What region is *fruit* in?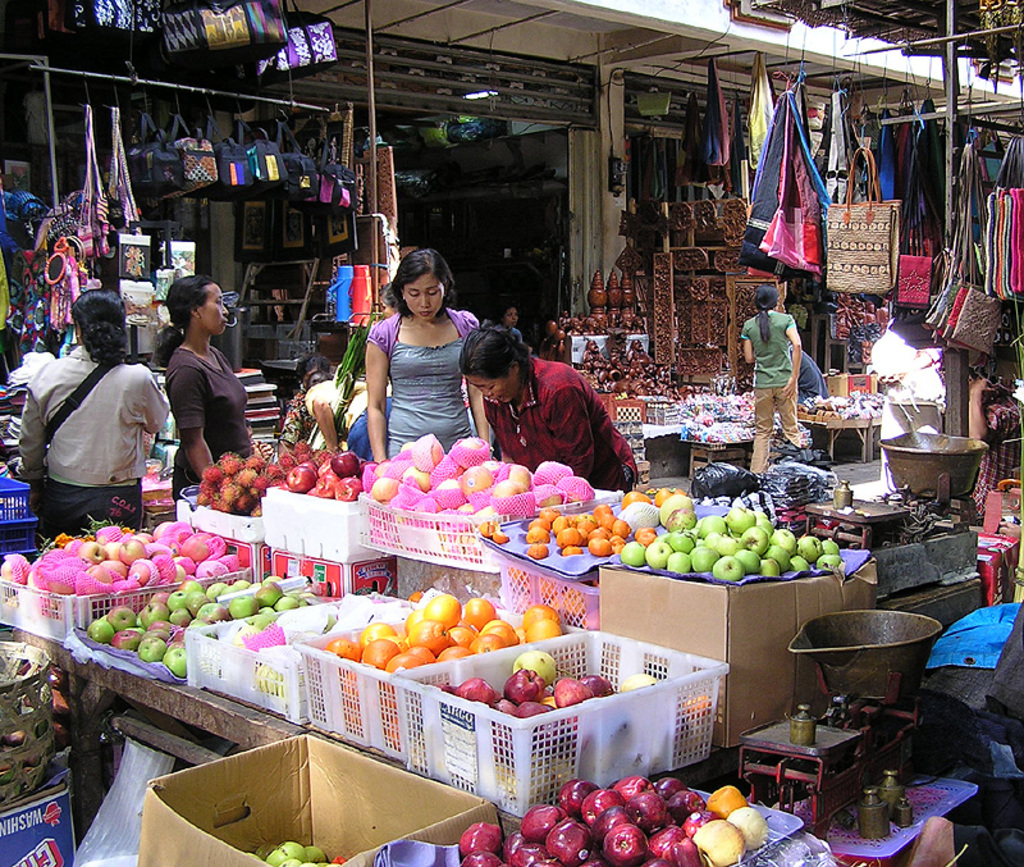
[left=261, top=843, right=348, bottom=866].
